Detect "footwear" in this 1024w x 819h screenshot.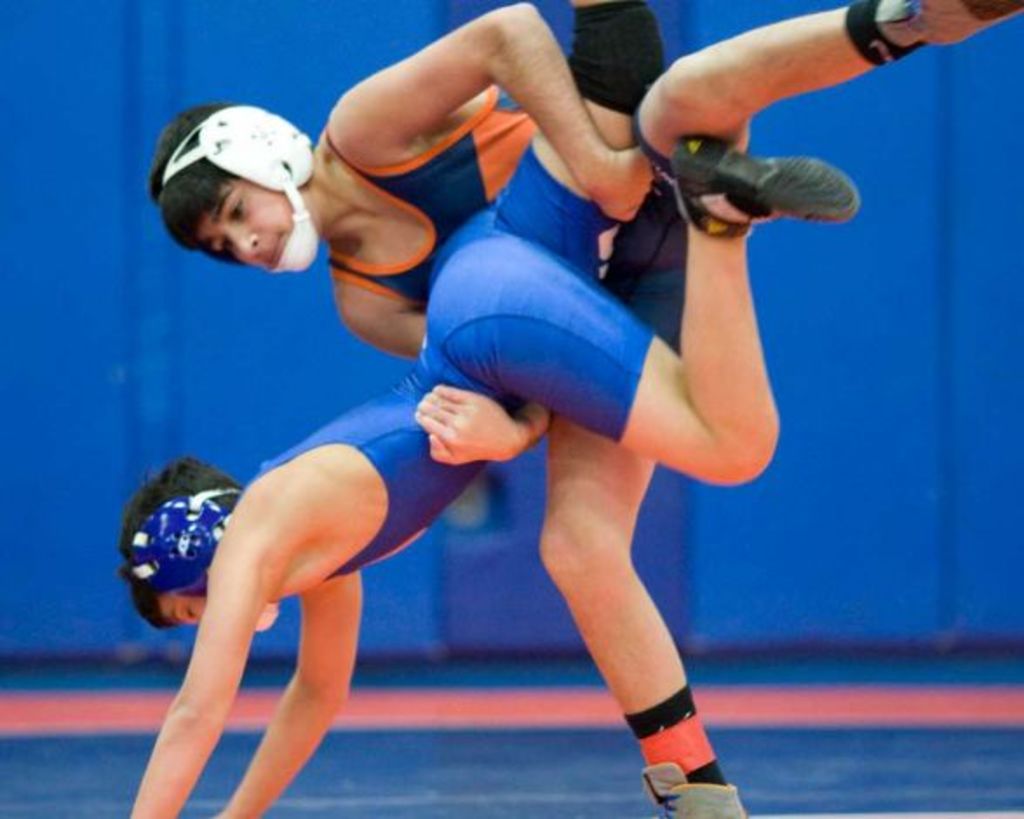
Detection: [676, 131, 867, 246].
